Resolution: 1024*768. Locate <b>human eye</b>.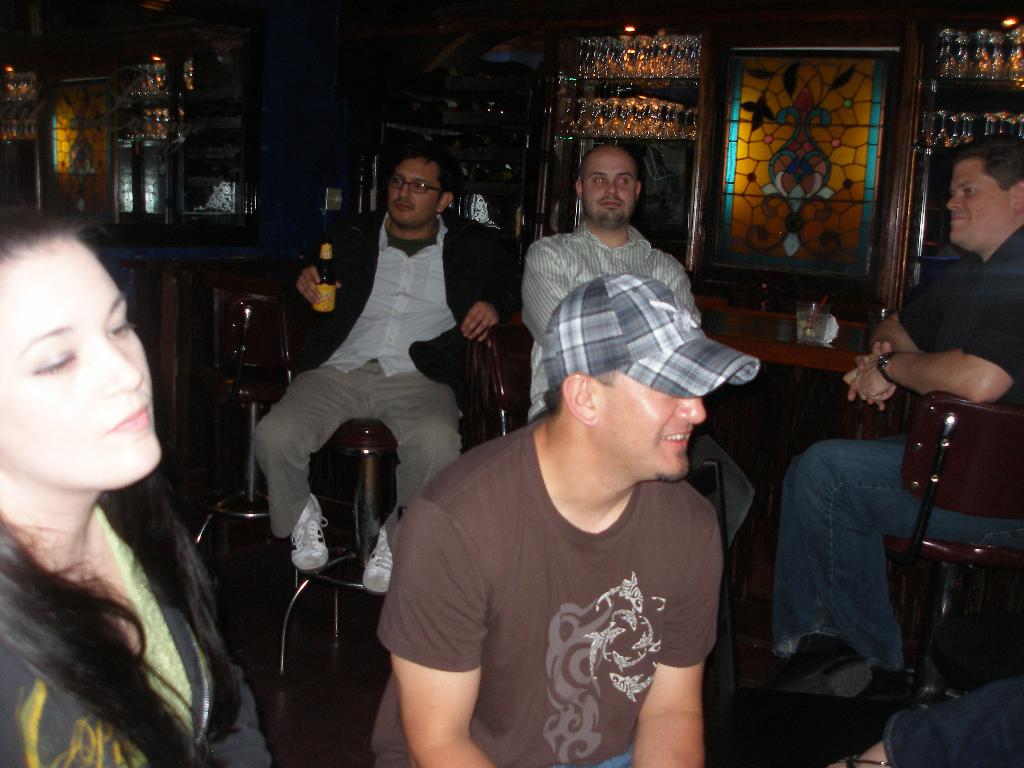
<bbox>394, 177, 402, 187</bbox>.
